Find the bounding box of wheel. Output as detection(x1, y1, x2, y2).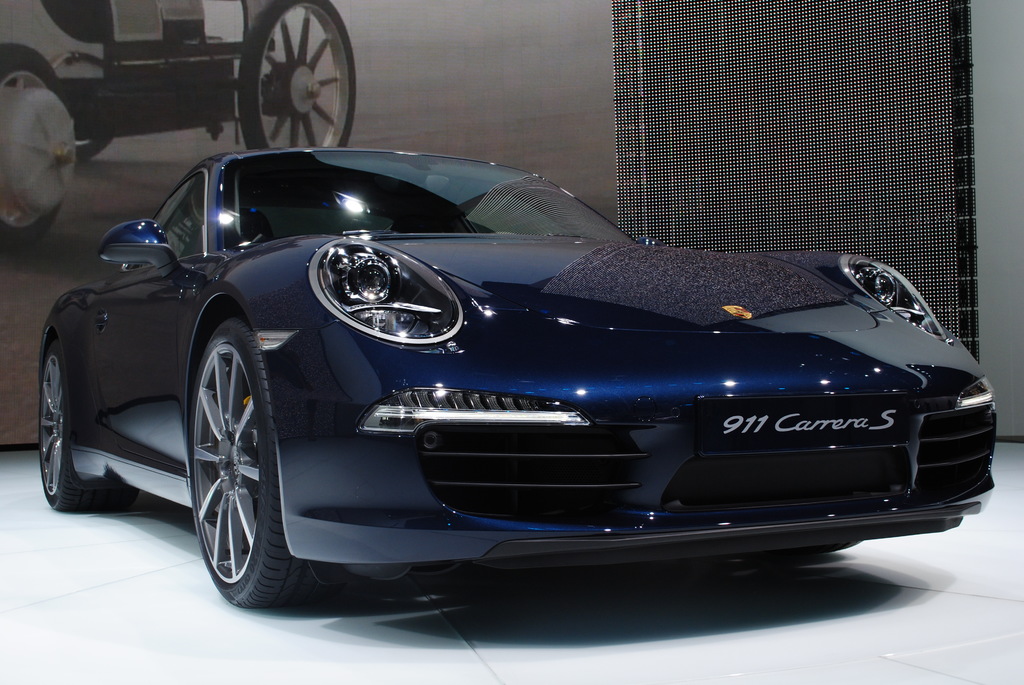
detection(36, 338, 135, 512).
